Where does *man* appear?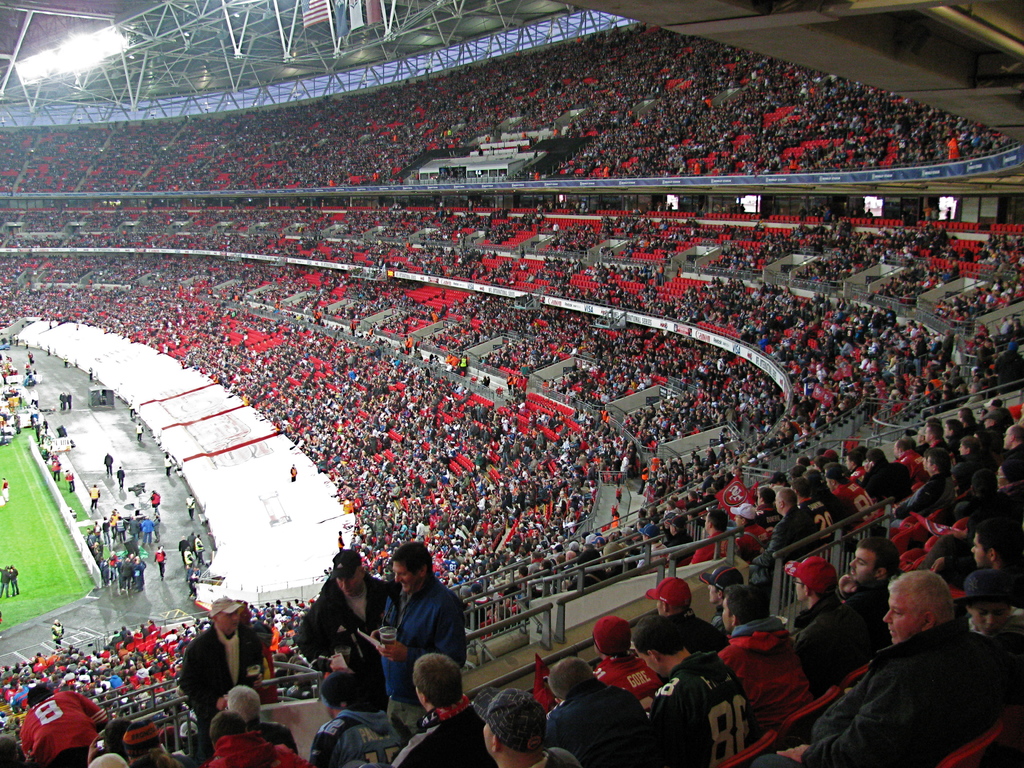
Appears at region(224, 683, 300, 756).
